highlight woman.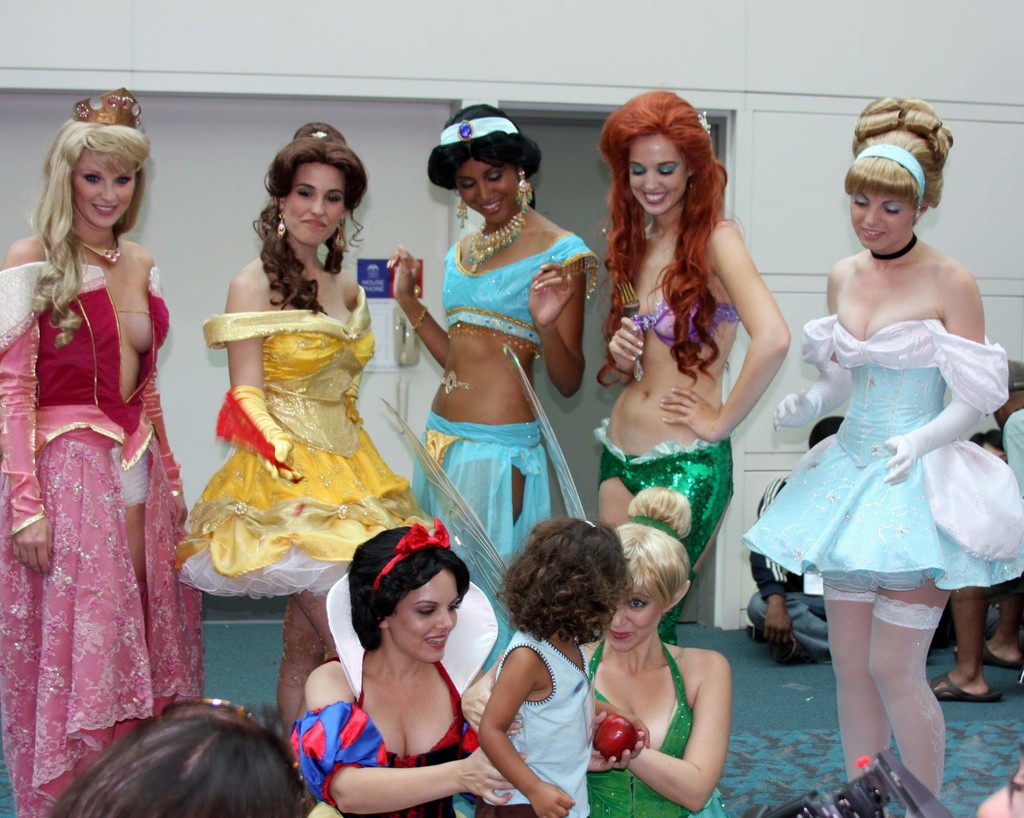
Highlighted region: rect(573, 87, 808, 600).
